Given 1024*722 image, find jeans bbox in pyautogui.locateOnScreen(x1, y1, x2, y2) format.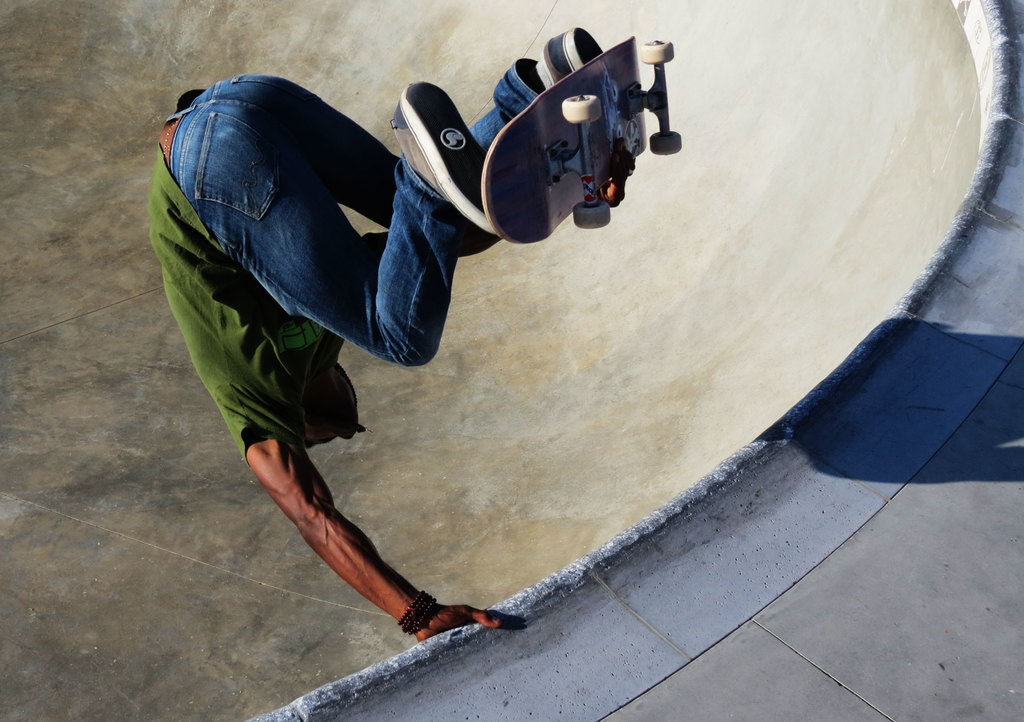
pyautogui.locateOnScreen(157, 60, 541, 371).
